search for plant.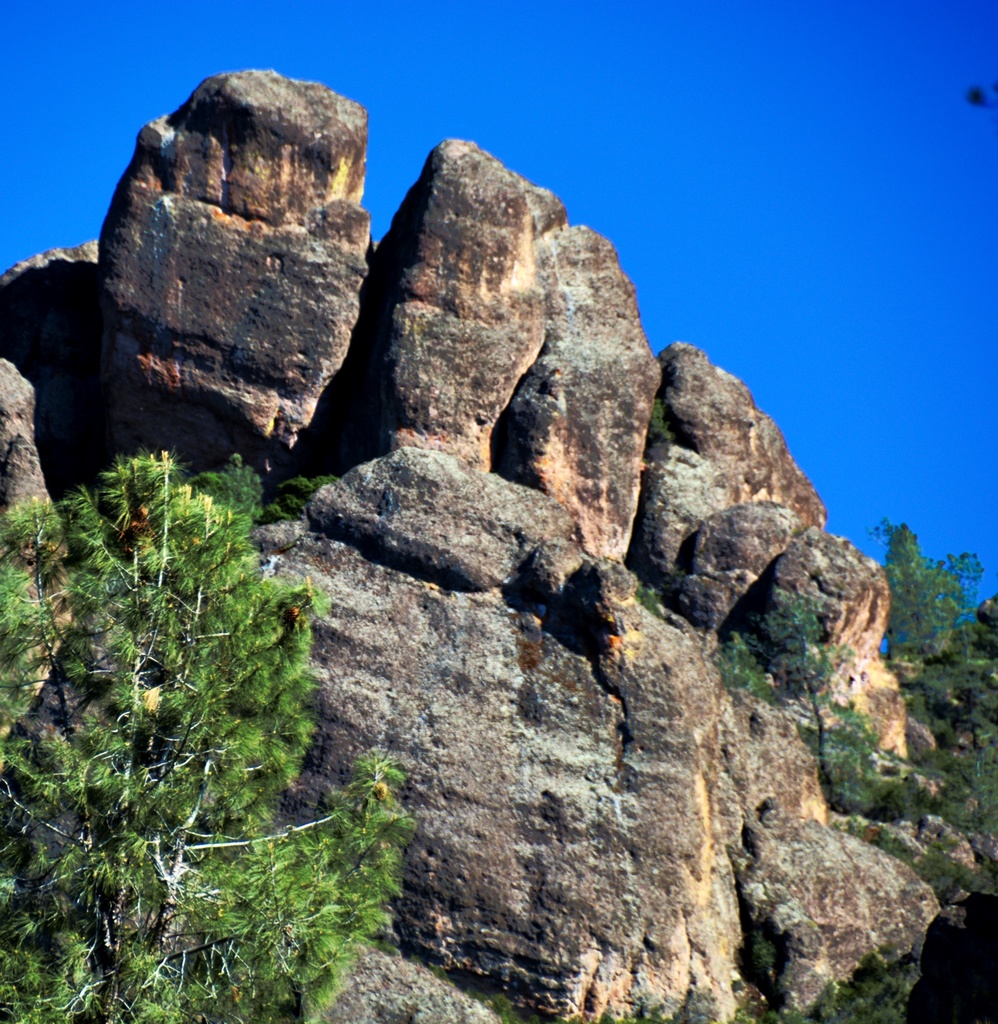
Found at x1=639, y1=581, x2=663, y2=623.
